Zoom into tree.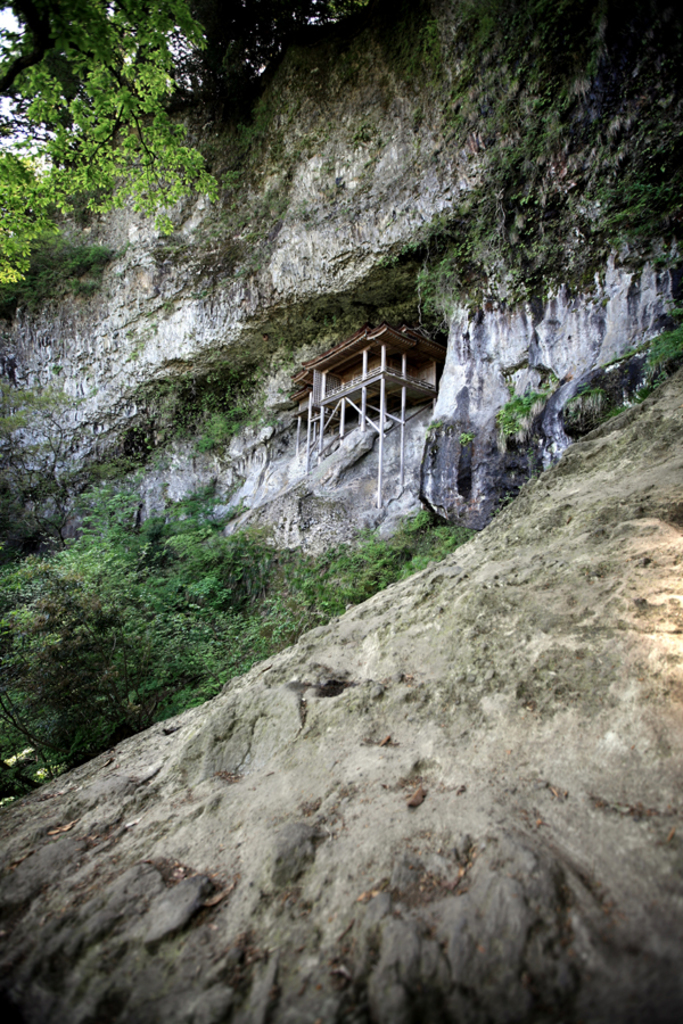
Zoom target: box(0, 479, 229, 793).
